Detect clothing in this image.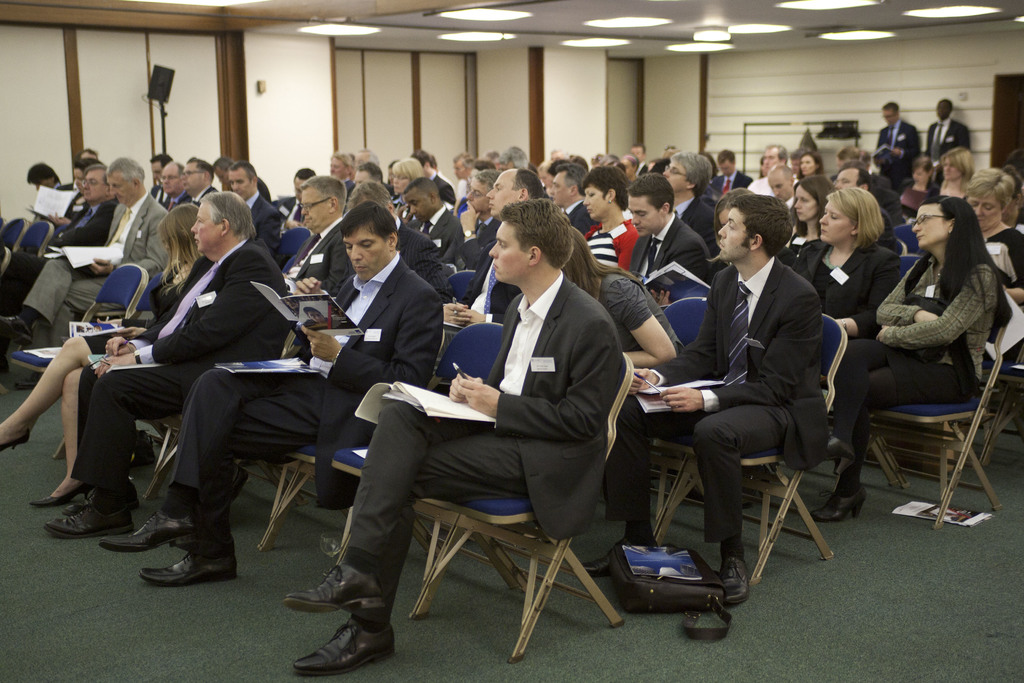
Detection: bbox=[675, 194, 724, 256].
